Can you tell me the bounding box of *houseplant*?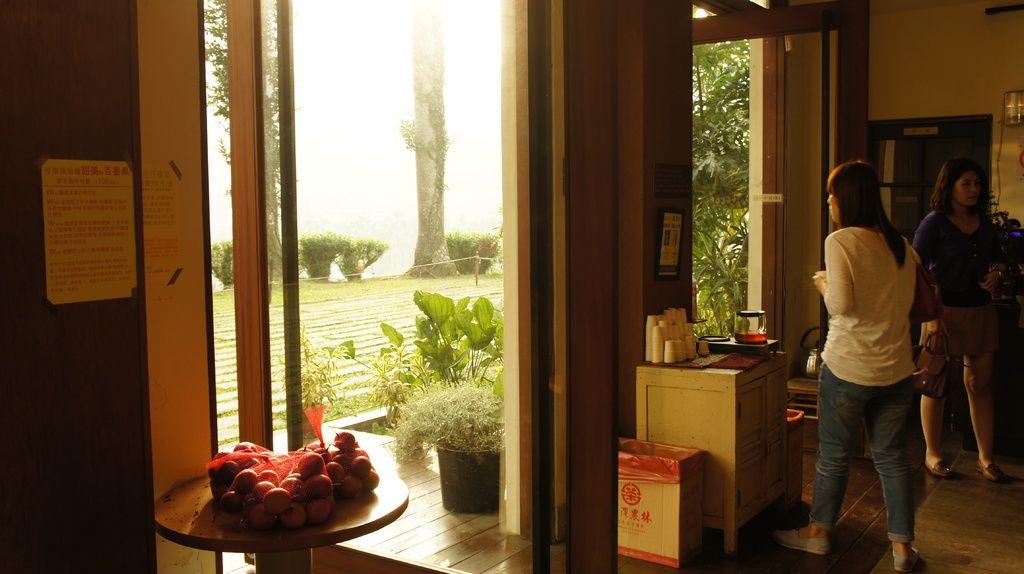
bbox(285, 319, 354, 438).
